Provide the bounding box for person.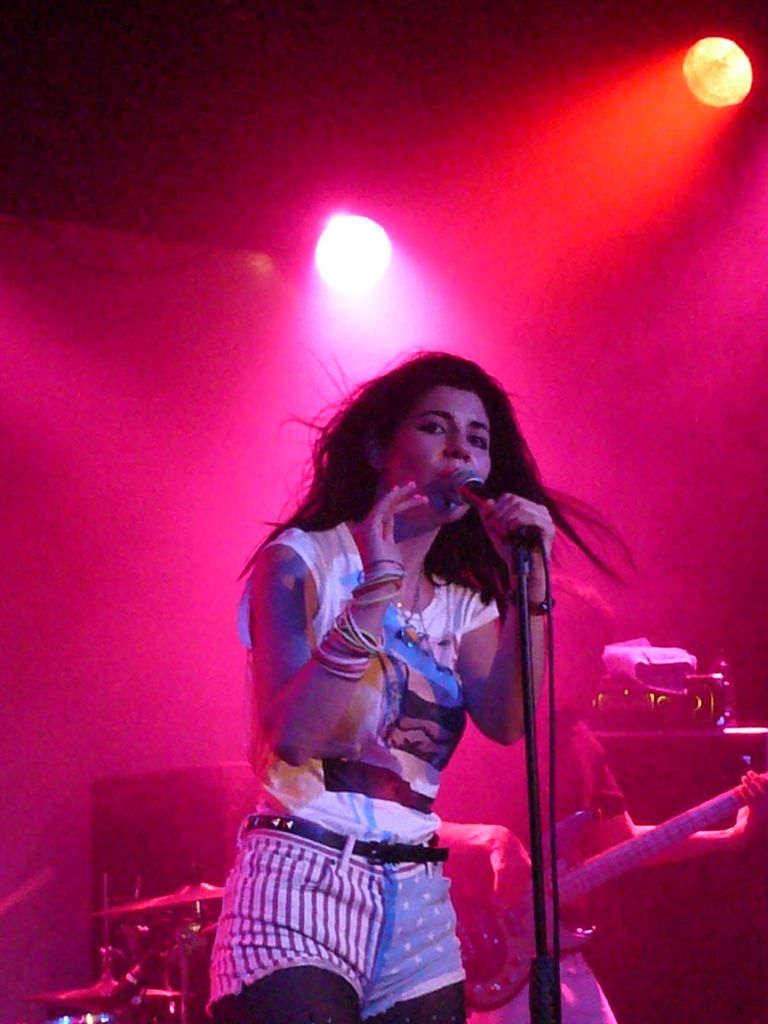
bbox=(212, 356, 558, 1023).
